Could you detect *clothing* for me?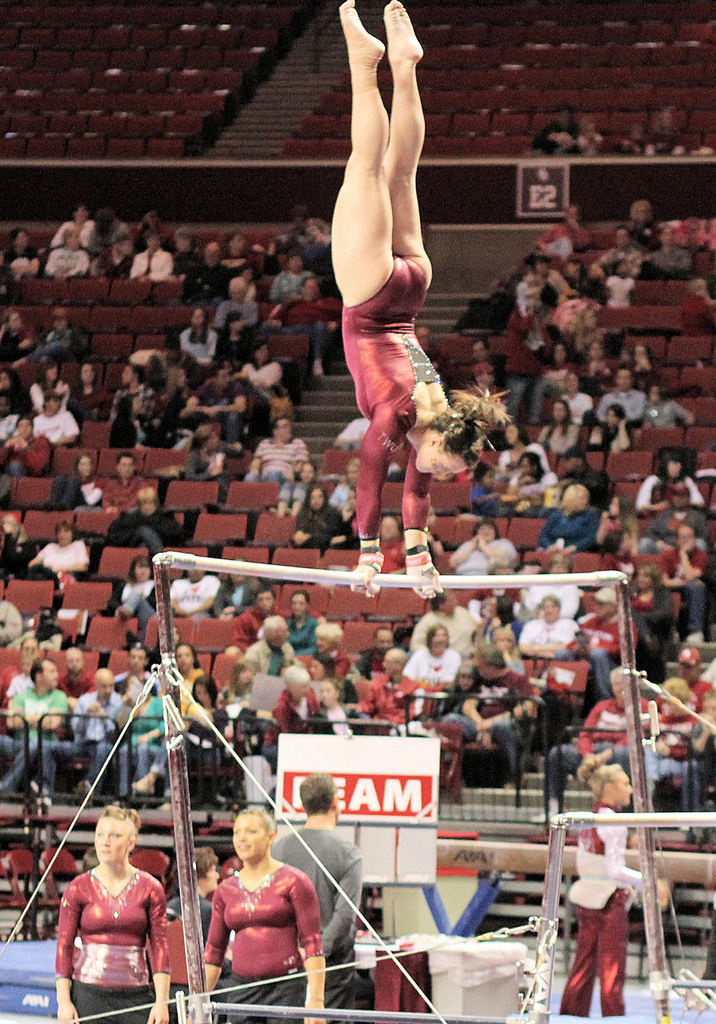
Detection result: [left=205, top=865, right=319, bottom=1023].
